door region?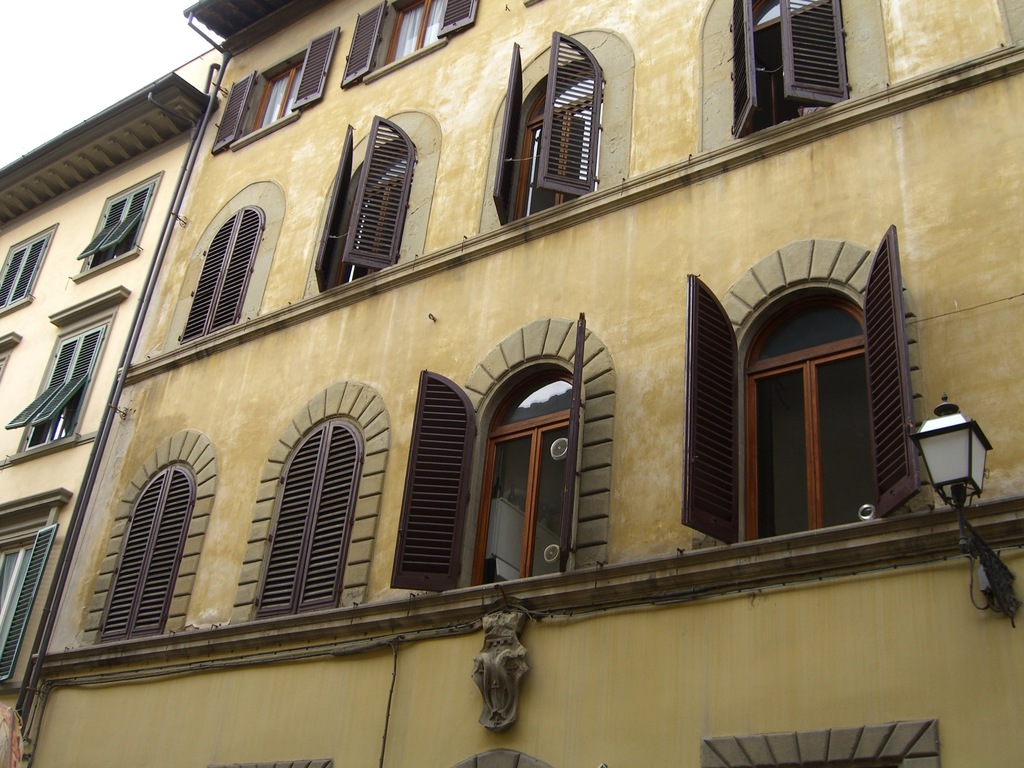
x1=703 y1=254 x2=909 y2=575
